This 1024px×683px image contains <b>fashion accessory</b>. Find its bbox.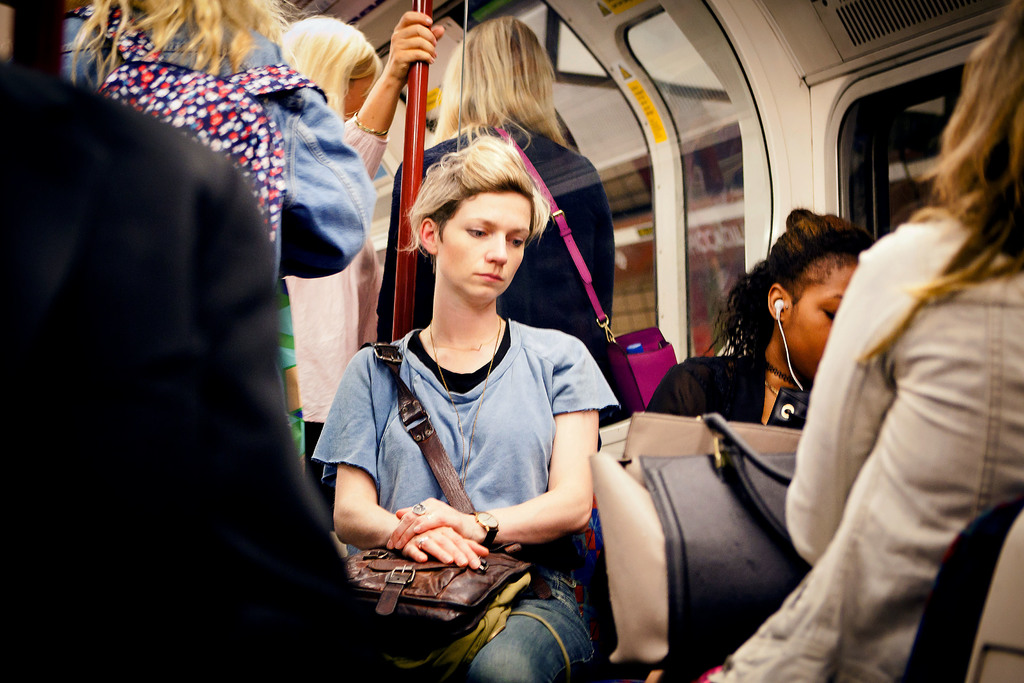
select_region(782, 303, 789, 312).
